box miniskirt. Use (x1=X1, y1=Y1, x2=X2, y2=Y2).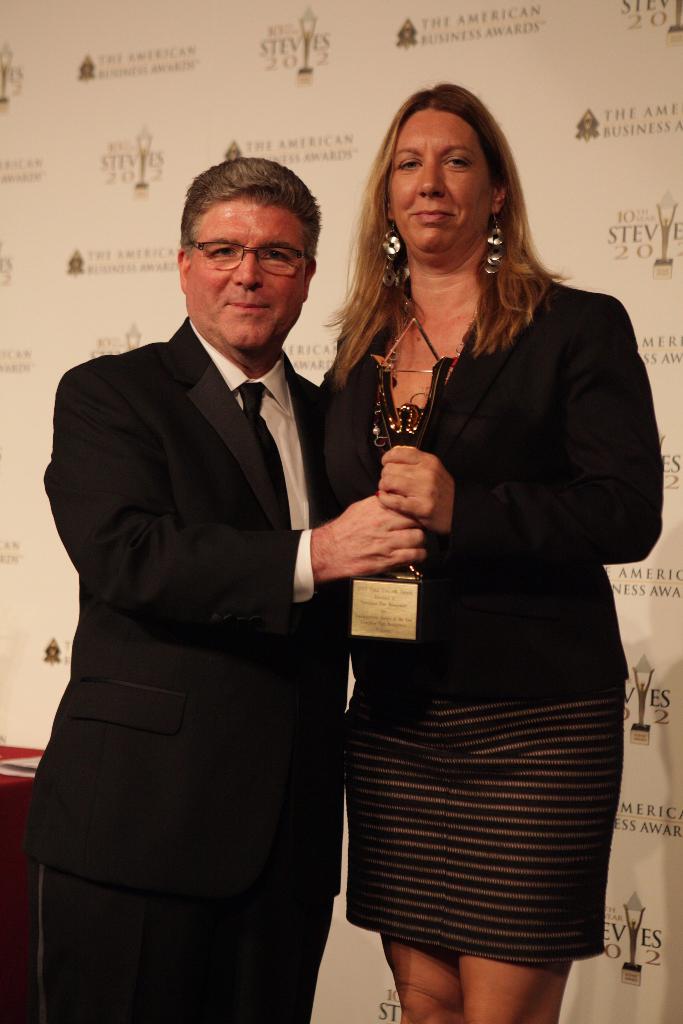
(x1=341, y1=693, x2=625, y2=961).
